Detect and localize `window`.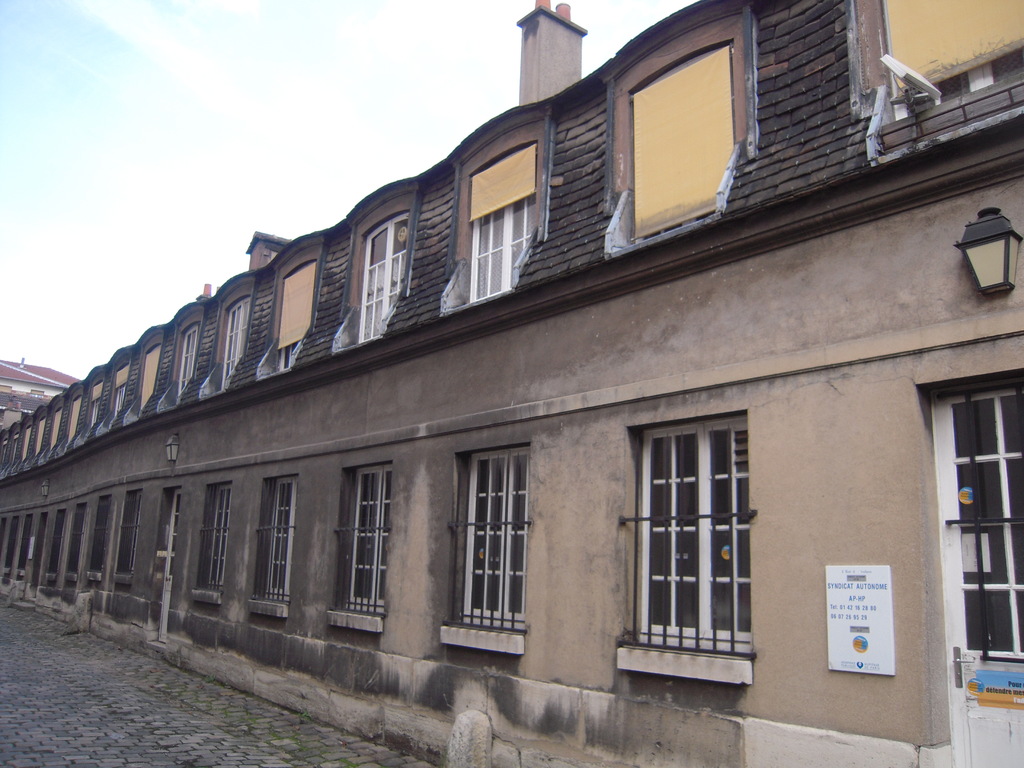
Localized at detection(596, 0, 751, 267).
